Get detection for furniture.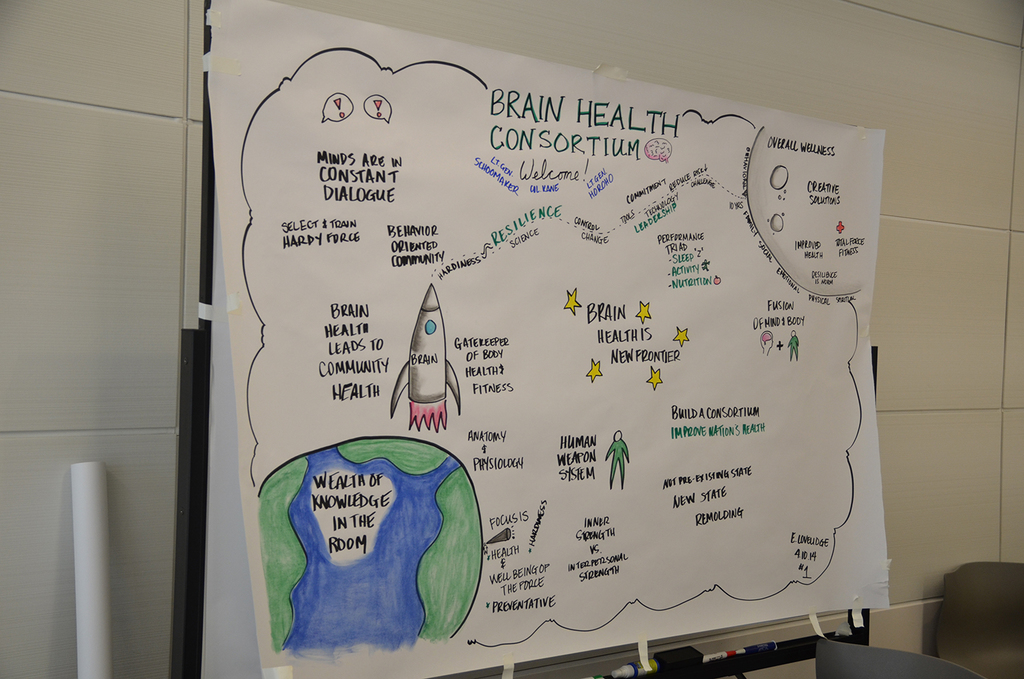
Detection: bbox=(171, 0, 880, 678).
